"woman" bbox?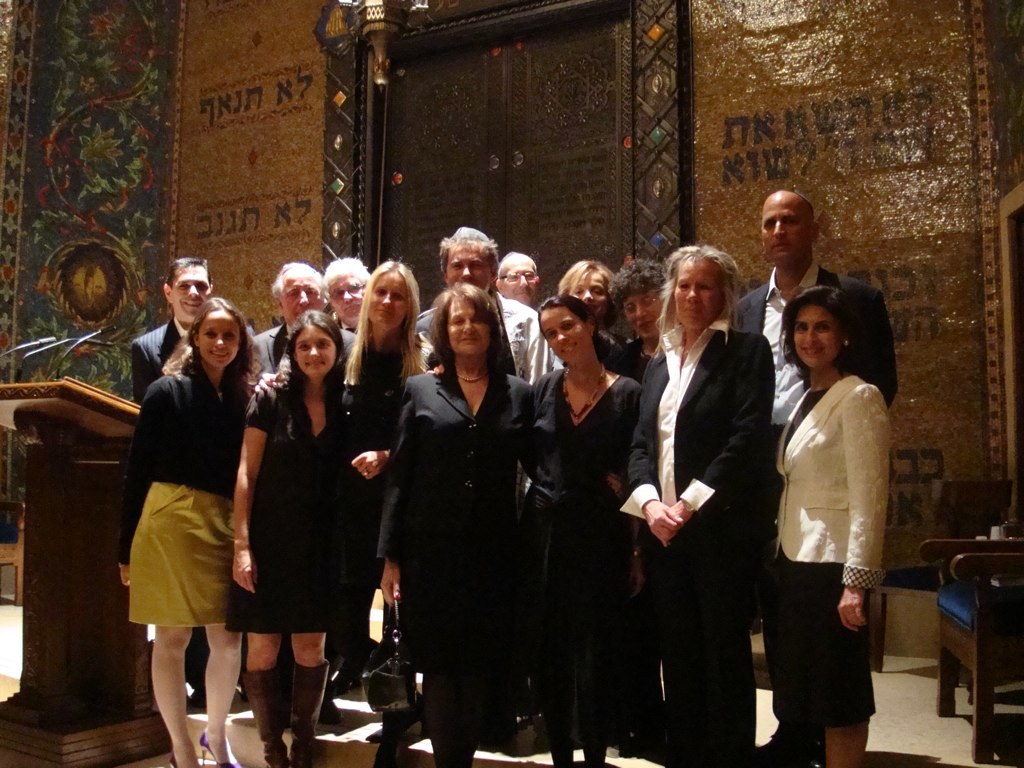
l=516, t=295, r=644, b=767
